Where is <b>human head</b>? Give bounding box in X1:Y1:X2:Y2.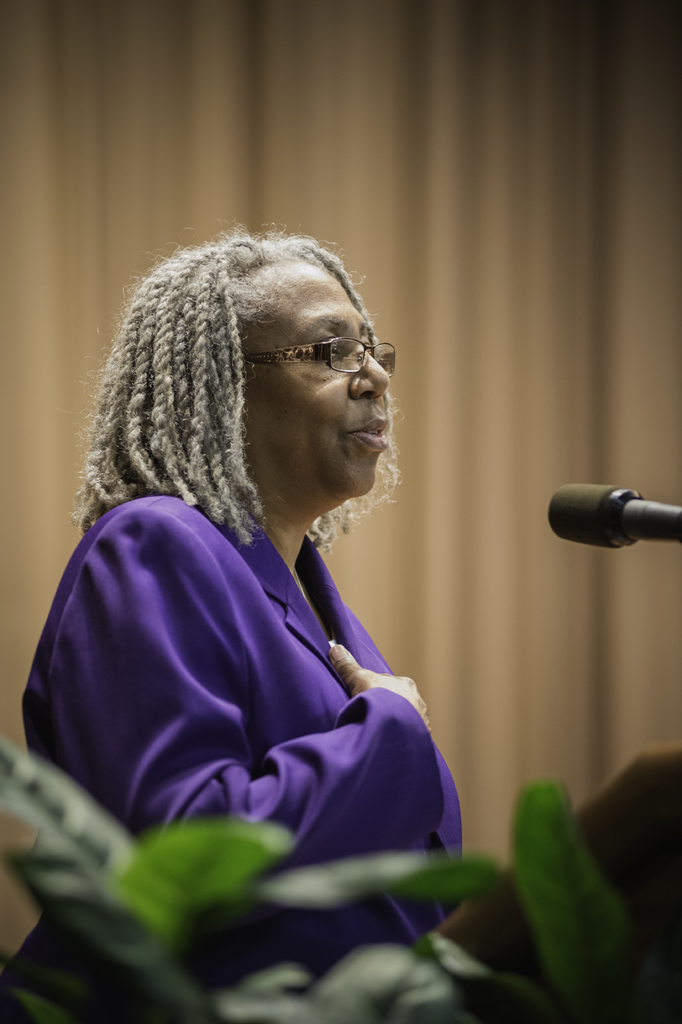
85:223:420:527.
